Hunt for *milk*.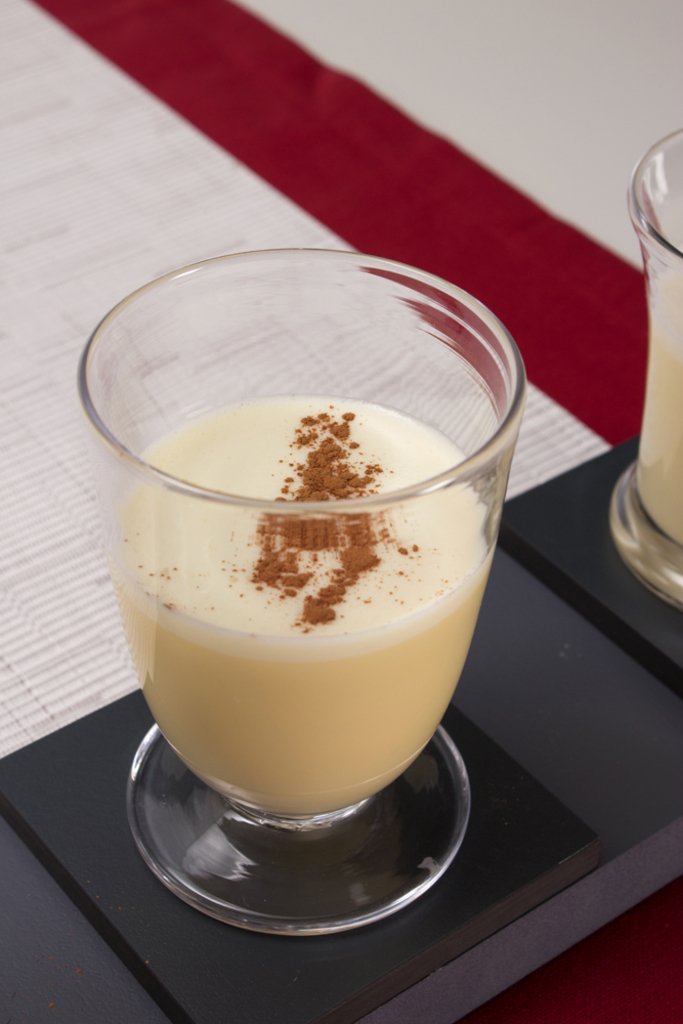
Hunted down at BBox(110, 397, 486, 817).
